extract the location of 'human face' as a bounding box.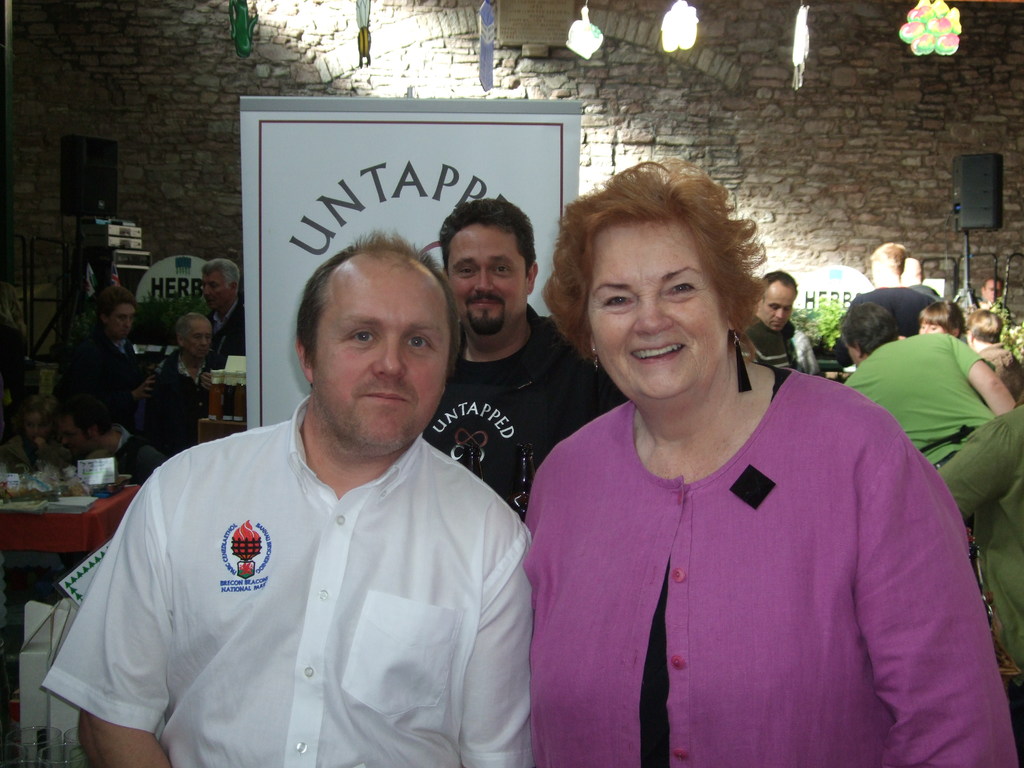
x1=181, y1=323, x2=205, y2=356.
